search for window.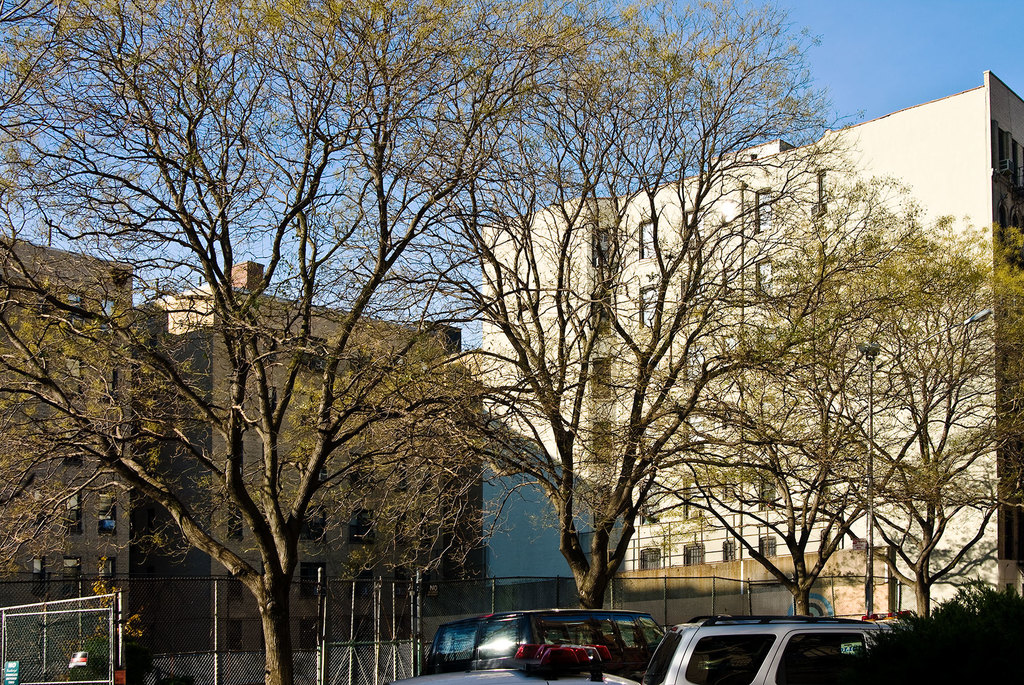
Found at pyautogui.locateOnScreen(757, 261, 774, 310).
